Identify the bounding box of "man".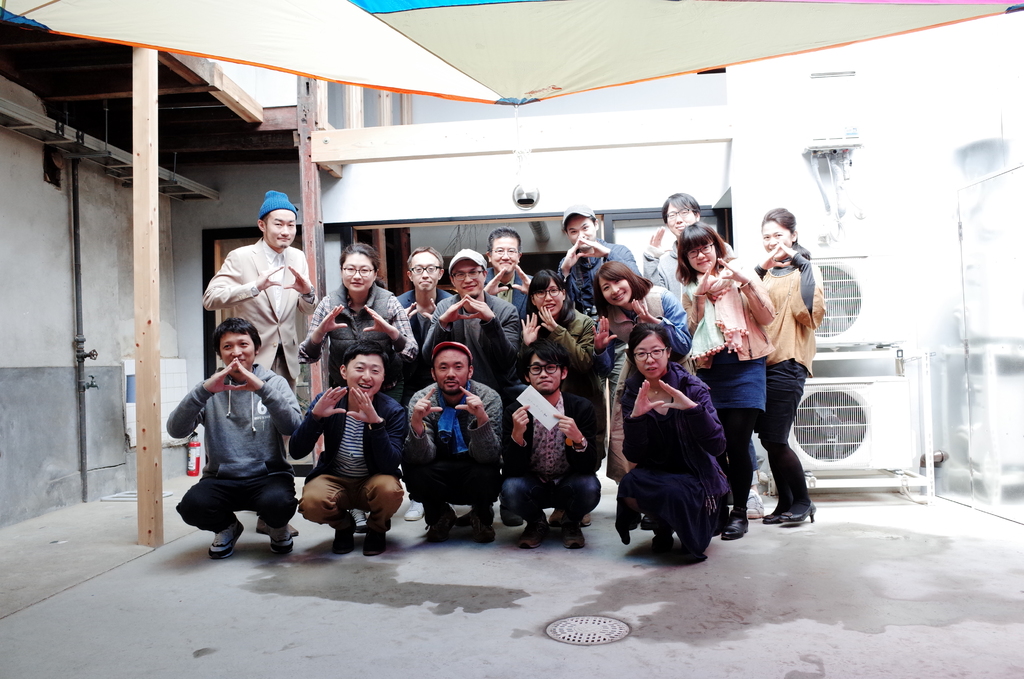
region(165, 315, 304, 559).
